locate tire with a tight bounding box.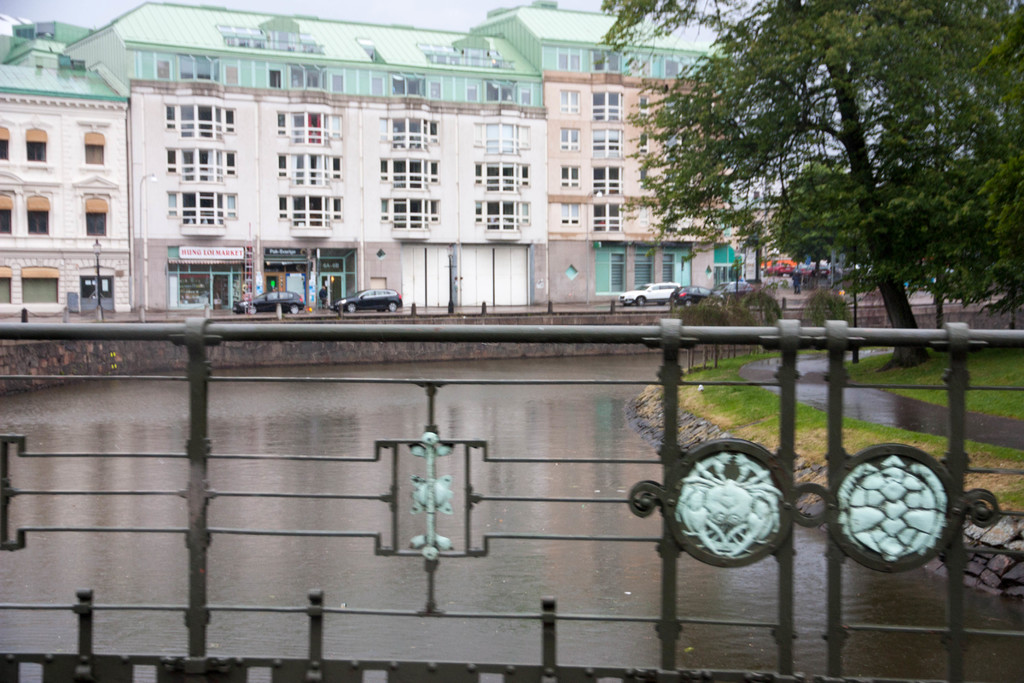
{"left": 636, "top": 294, "right": 646, "bottom": 304}.
